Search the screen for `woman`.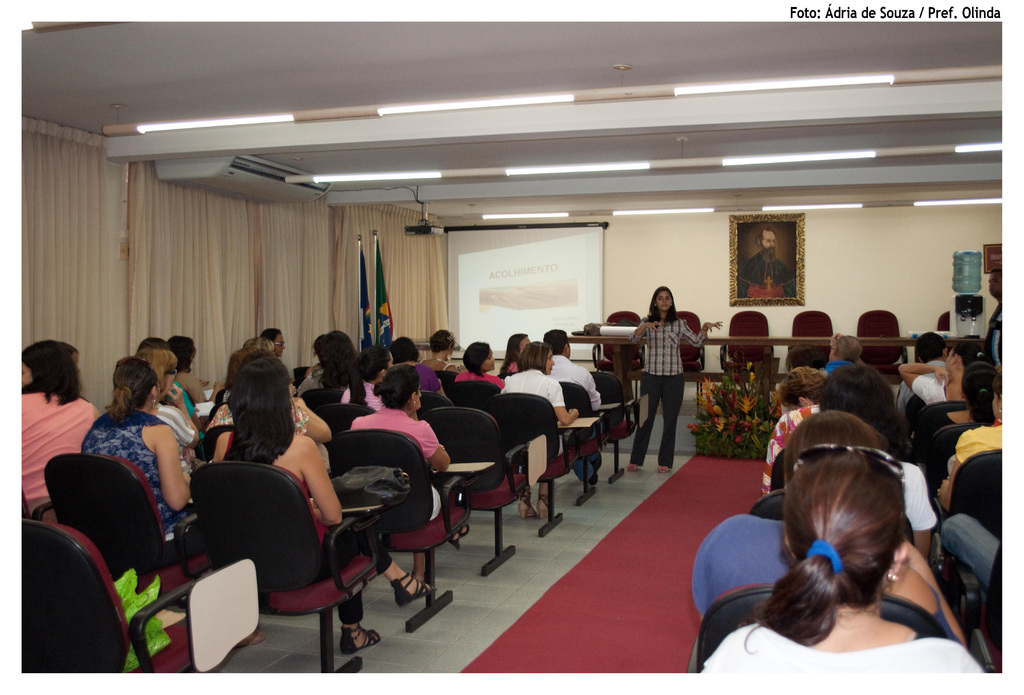
Found at [295, 331, 362, 395].
